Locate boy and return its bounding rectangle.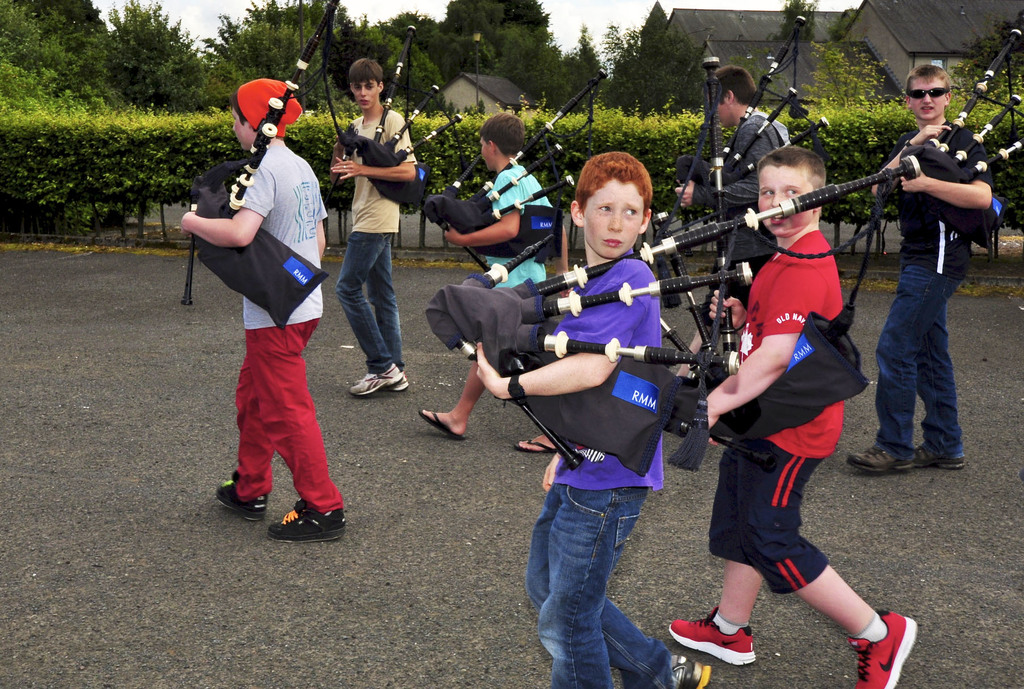
box=[413, 111, 570, 451].
